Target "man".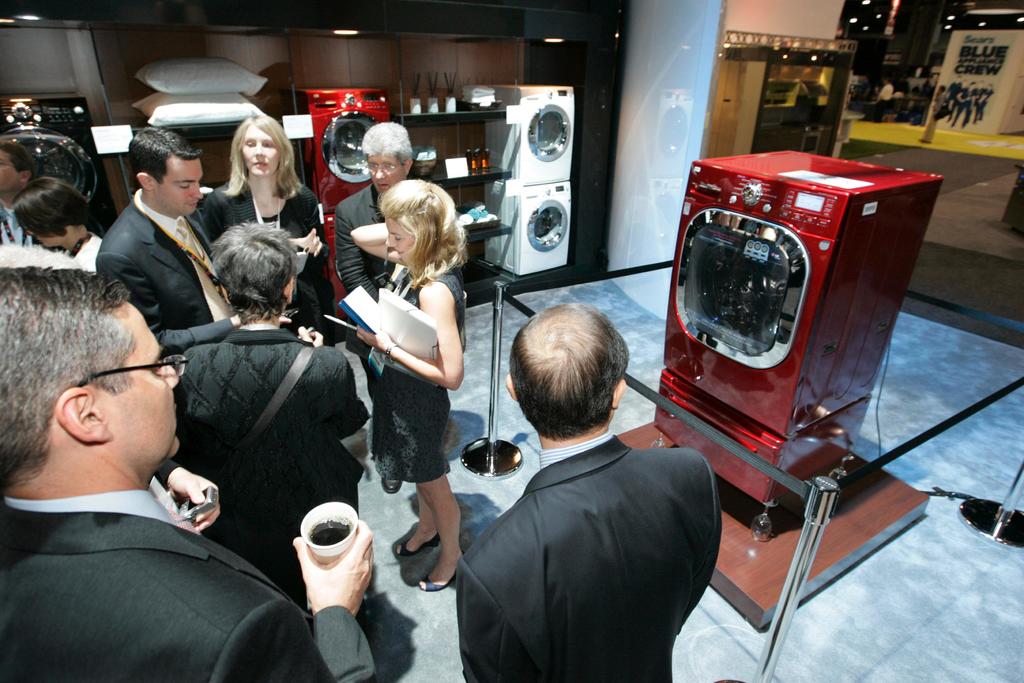
Target region: rect(0, 263, 384, 682).
